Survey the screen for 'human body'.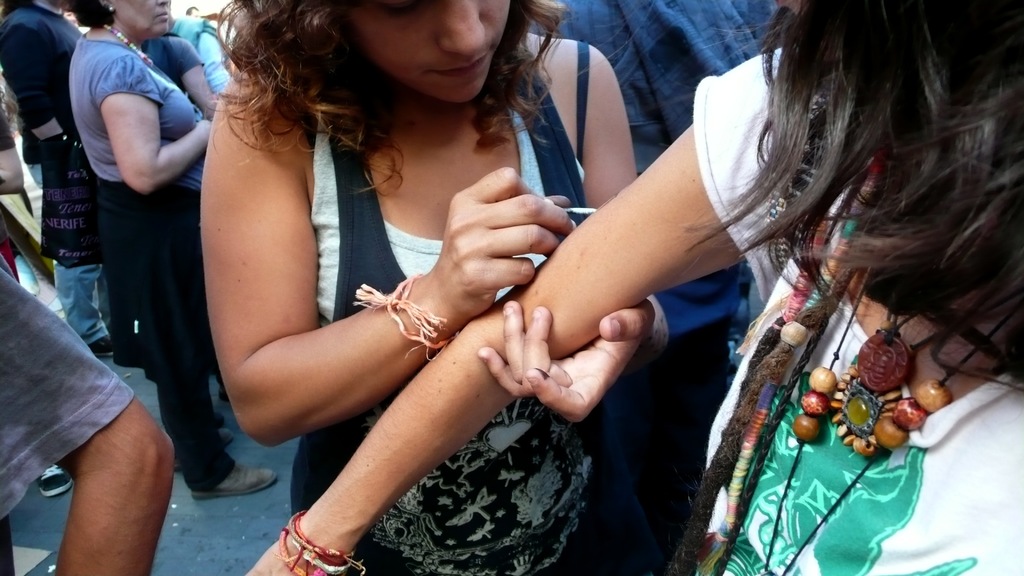
Survey found: [x1=177, y1=13, x2=226, y2=95].
